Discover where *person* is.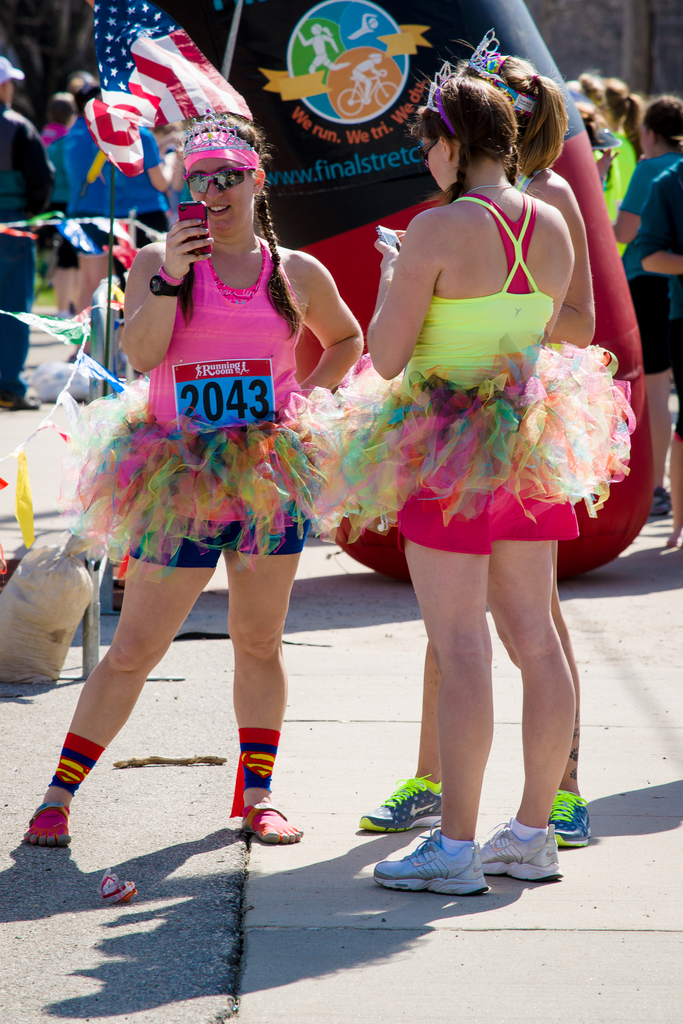
Discovered at box(604, 75, 647, 202).
